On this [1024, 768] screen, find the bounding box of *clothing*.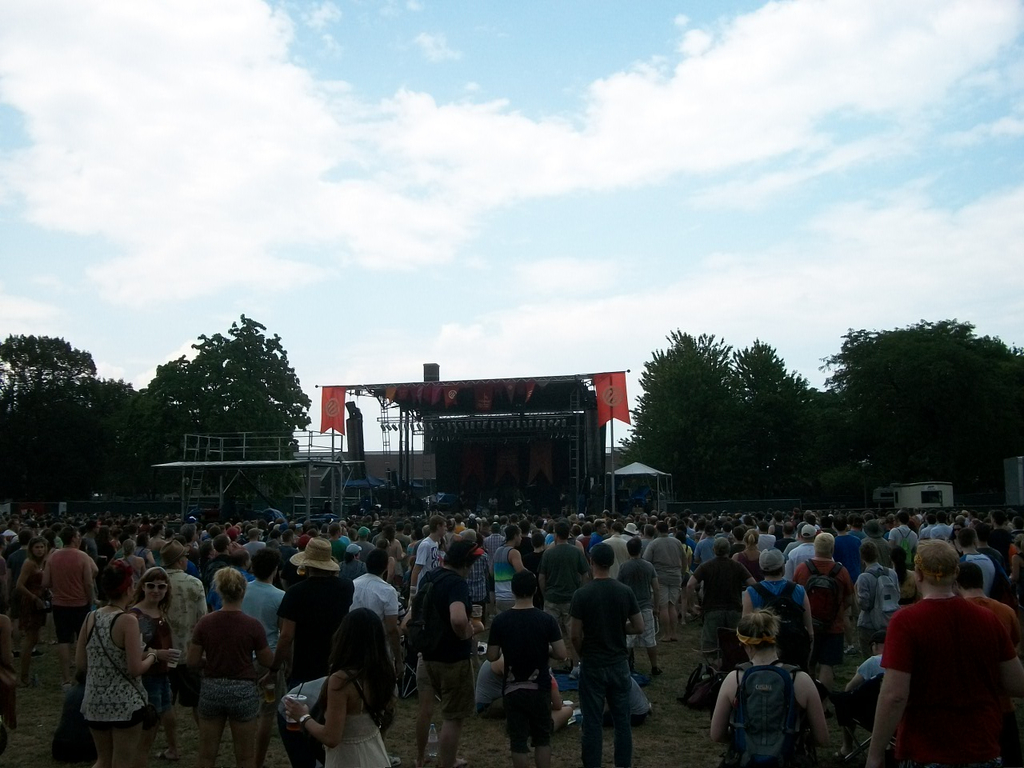
Bounding box: region(17, 574, 47, 650).
